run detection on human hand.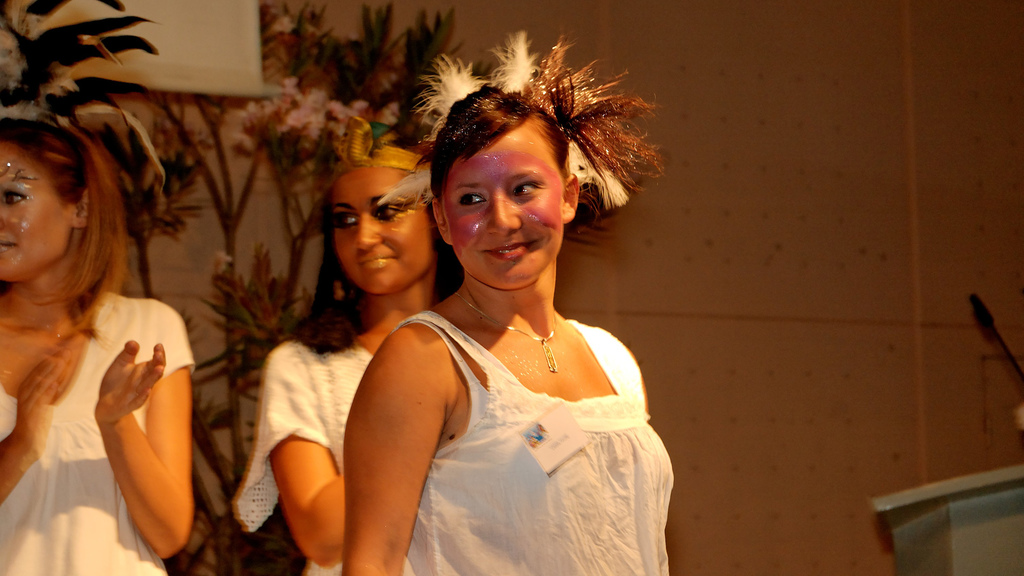
Result: 79:339:154:421.
